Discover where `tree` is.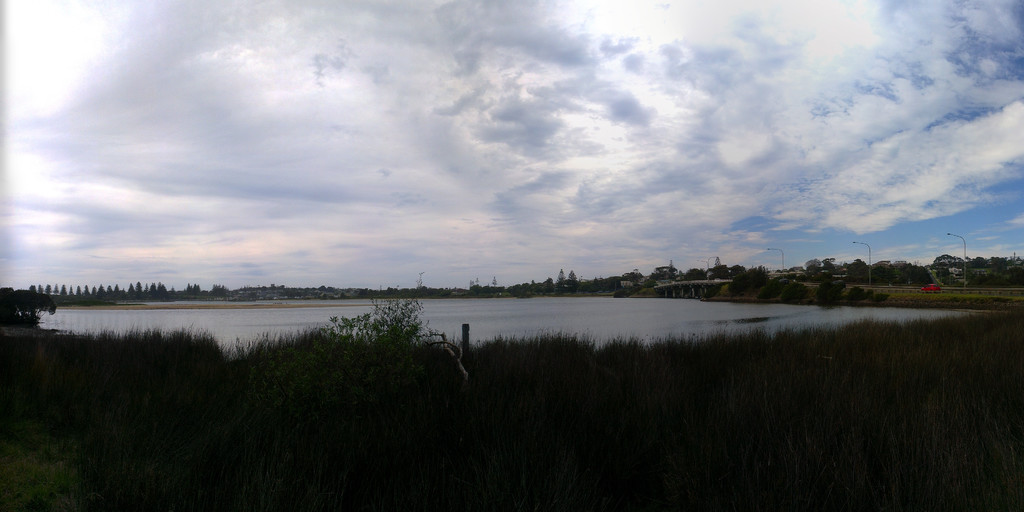
Discovered at x1=557, y1=268, x2=564, y2=280.
